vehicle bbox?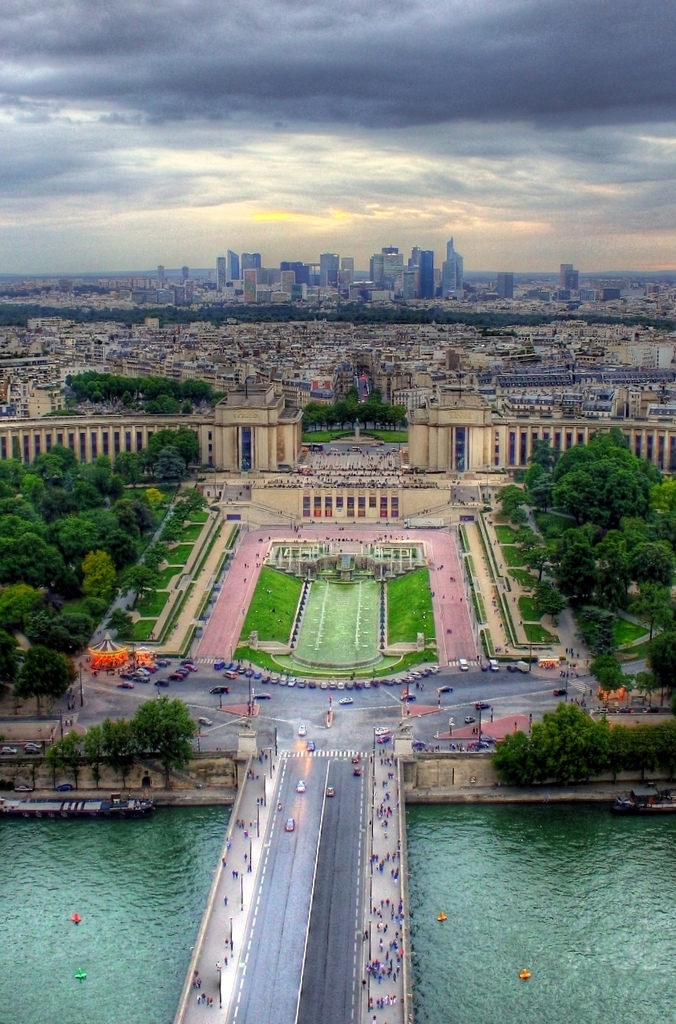
{"x1": 440, "y1": 681, "x2": 456, "y2": 691}
